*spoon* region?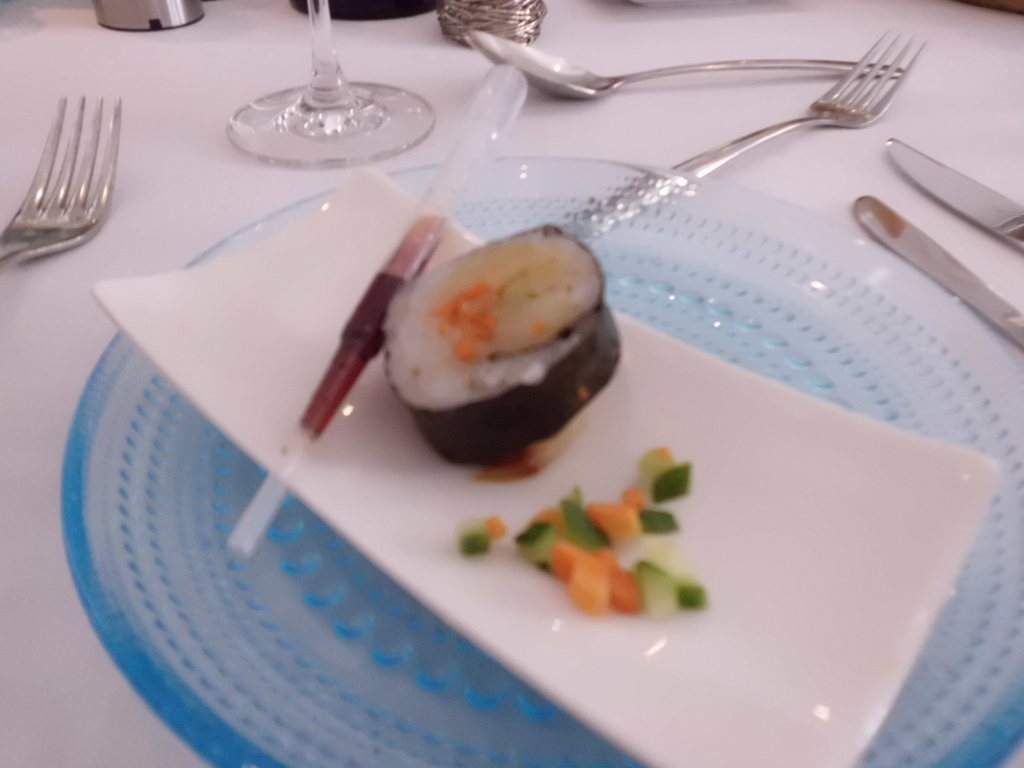
463:29:902:99
